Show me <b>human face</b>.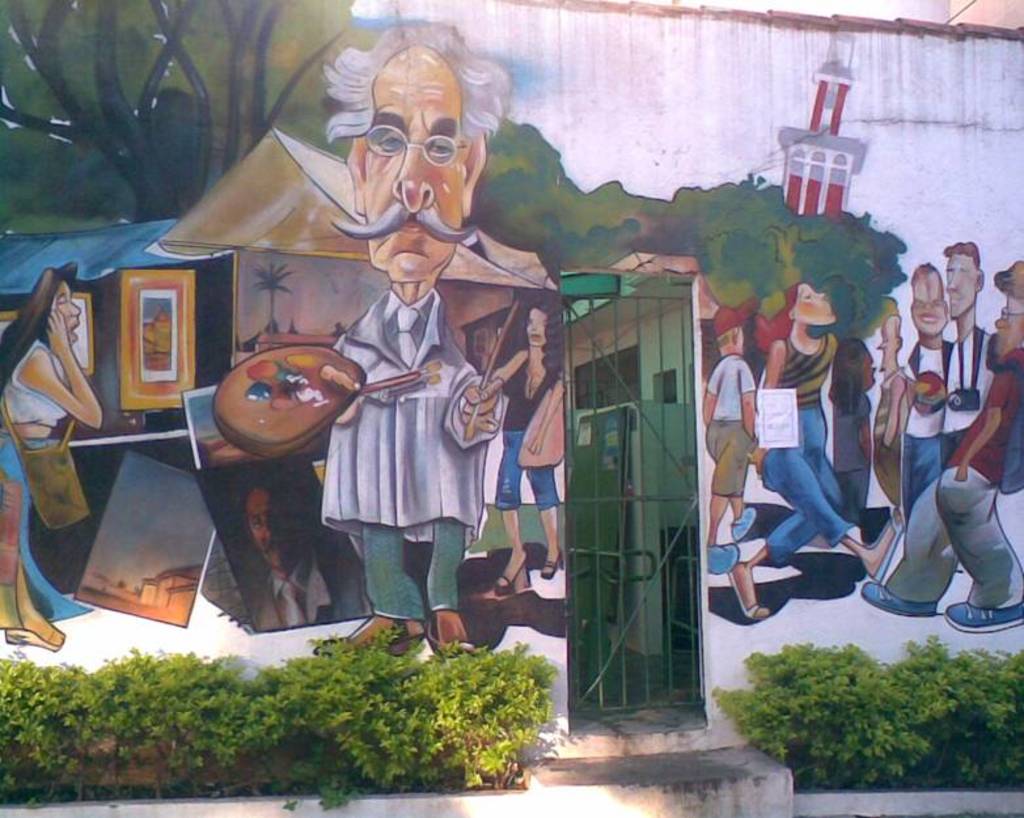
<b>human face</b> is here: [x1=56, y1=283, x2=82, y2=344].
